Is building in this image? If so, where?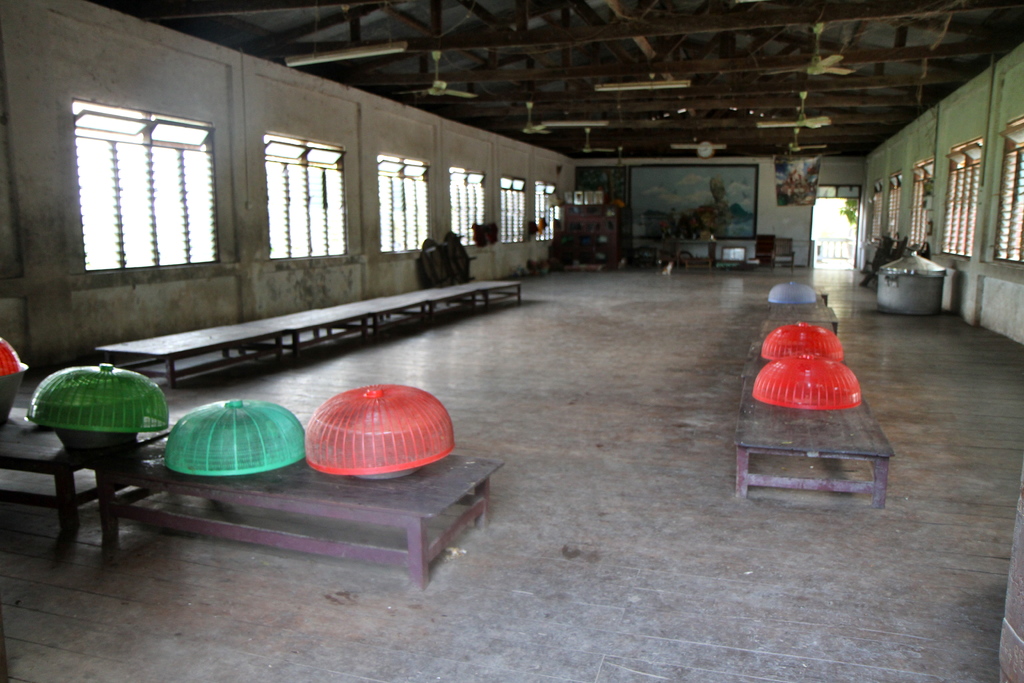
Yes, at bbox(0, 0, 1023, 682).
